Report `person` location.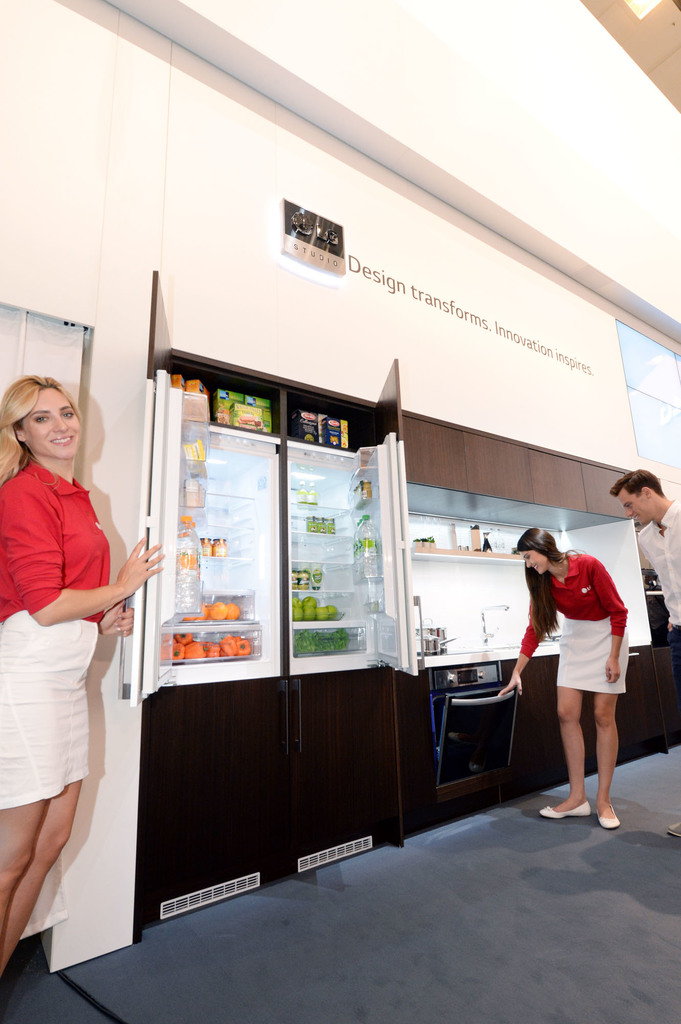
Report: <box>497,524,625,824</box>.
